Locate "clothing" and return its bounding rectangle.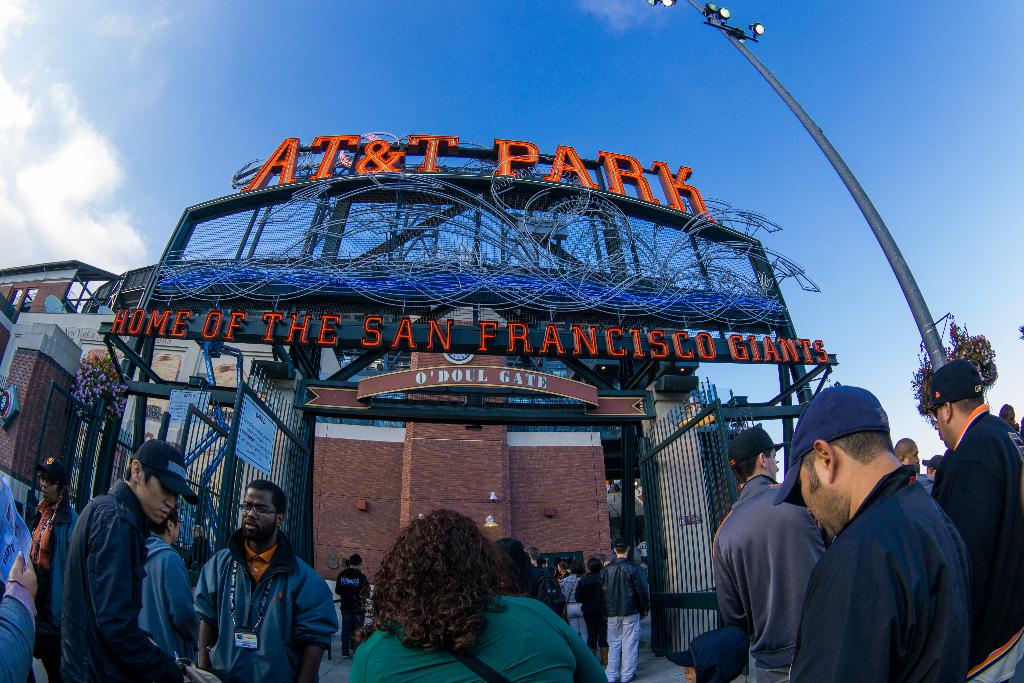
box=[27, 500, 81, 682].
